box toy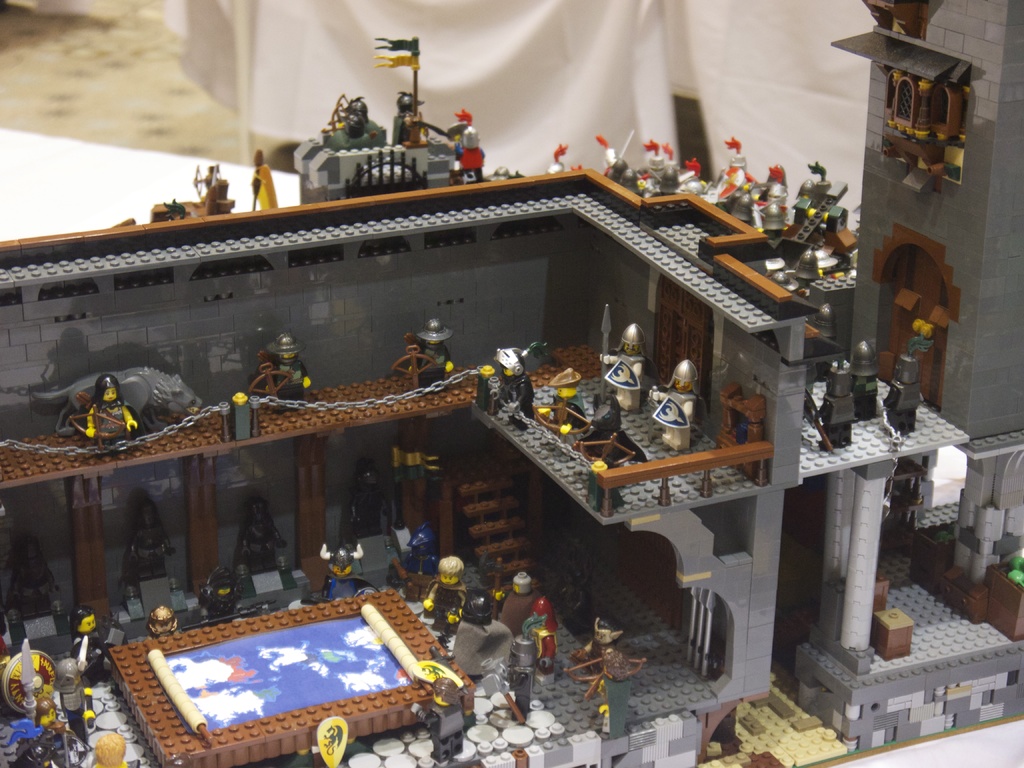
bbox=[536, 365, 594, 438]
